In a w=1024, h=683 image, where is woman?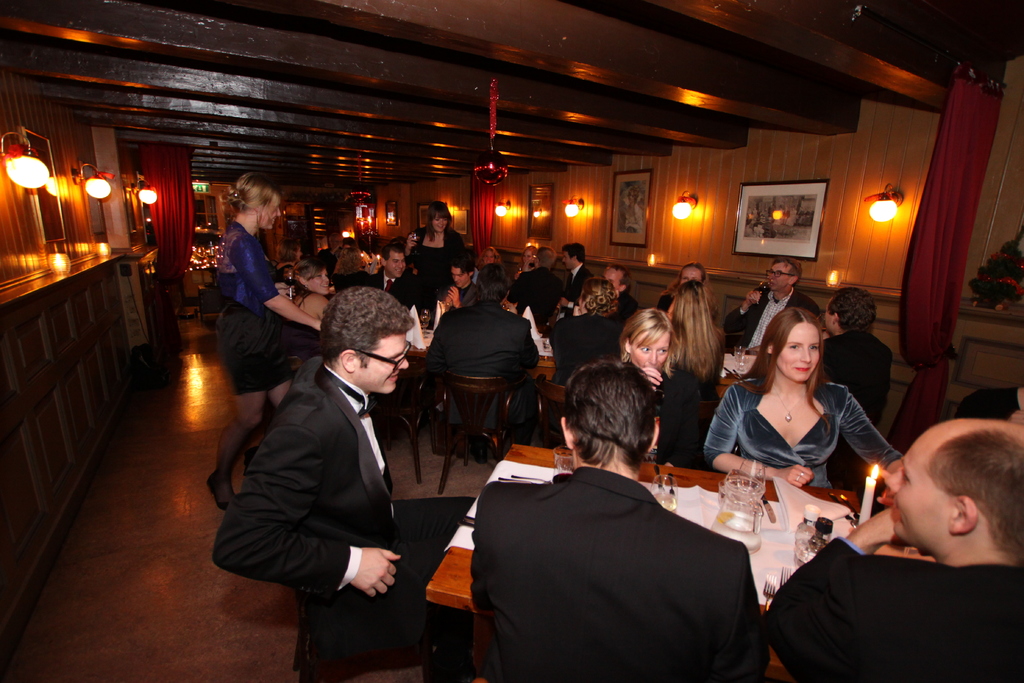
Rect(287, 253, 335, 299).
